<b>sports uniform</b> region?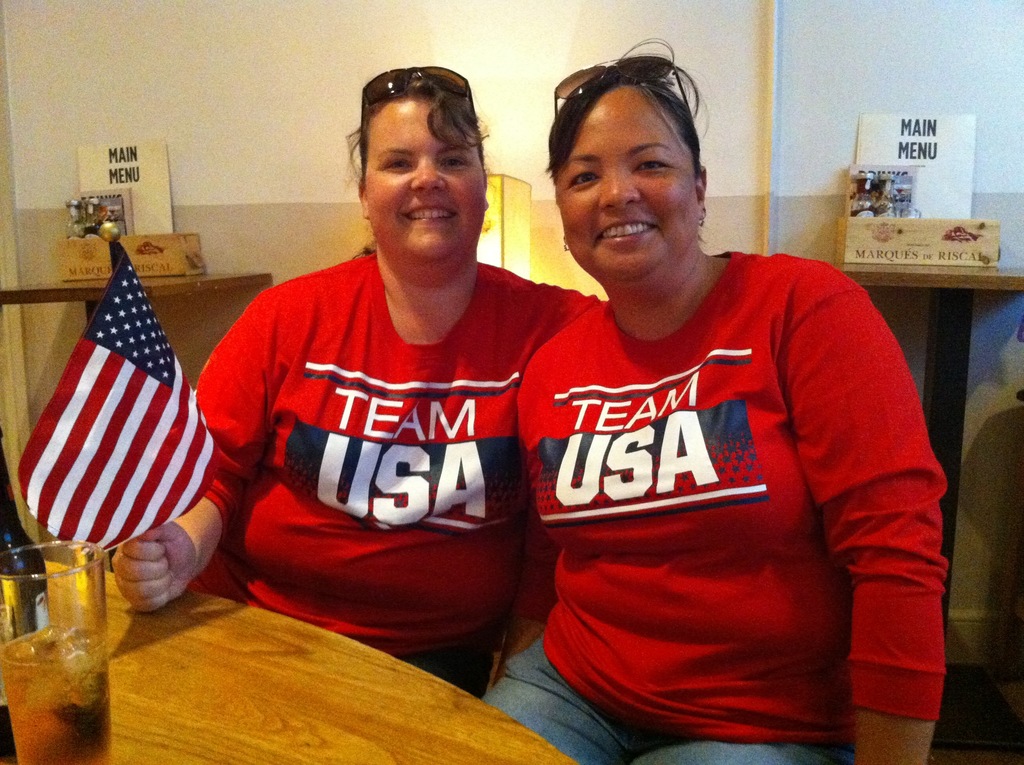
x1=484 y1=237 x2=948 y2=764
